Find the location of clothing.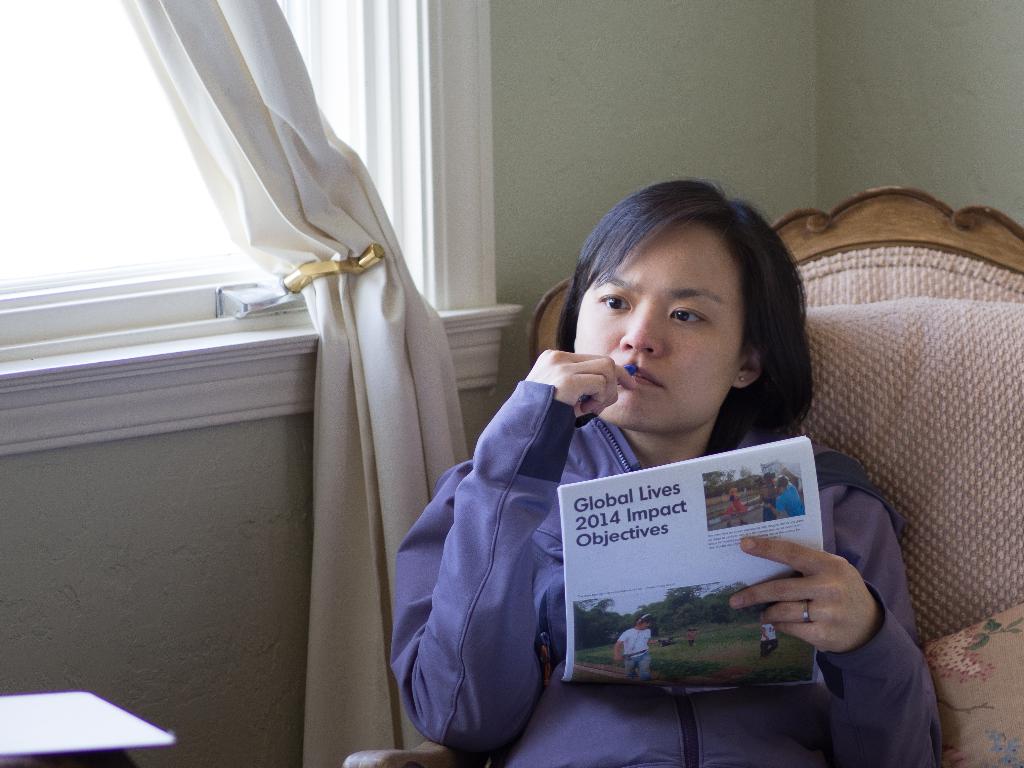
Location: region(756, 616, 773, 652).
